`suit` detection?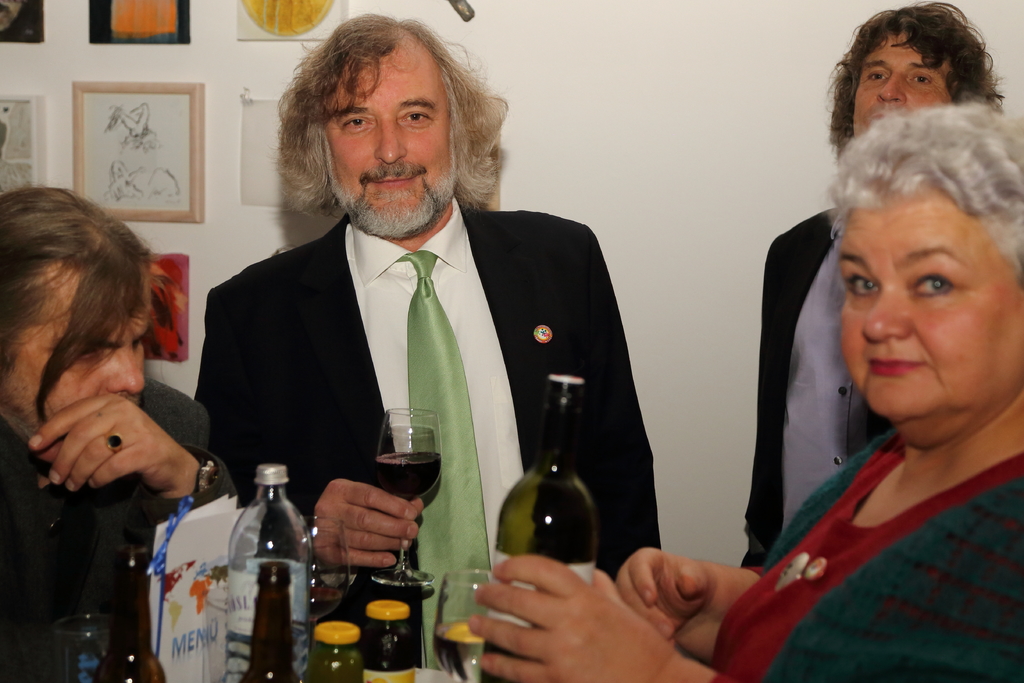
select_region(0, 377, 240, 682)
